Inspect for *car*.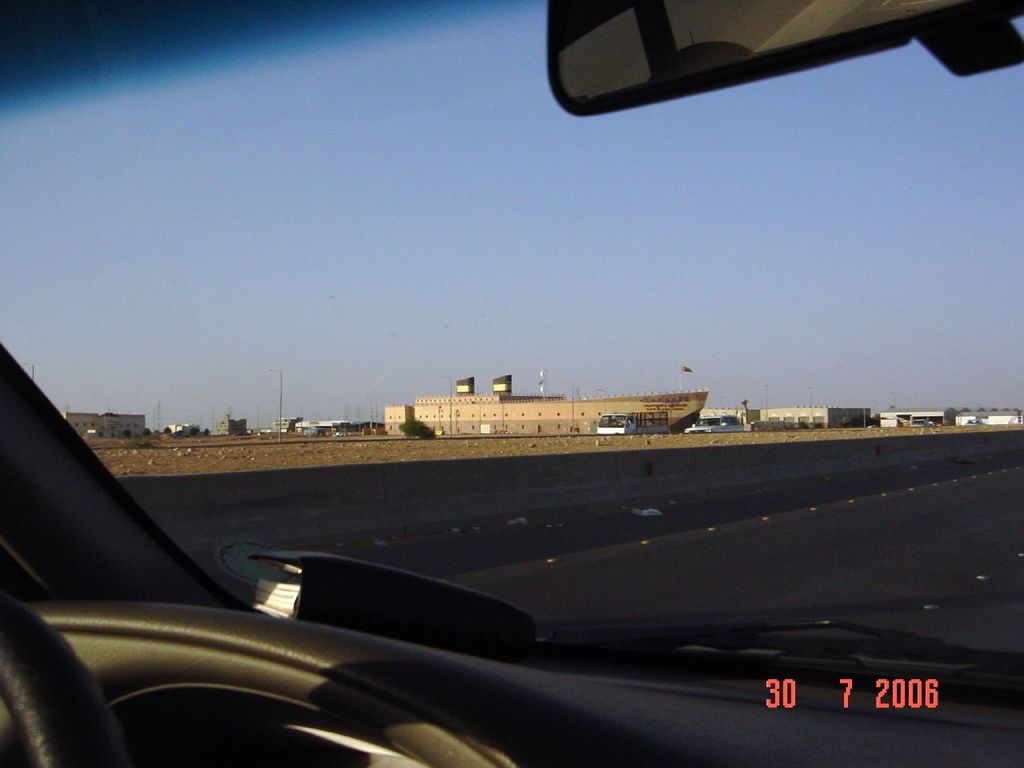
Inspection: 0 0 1023 767.
